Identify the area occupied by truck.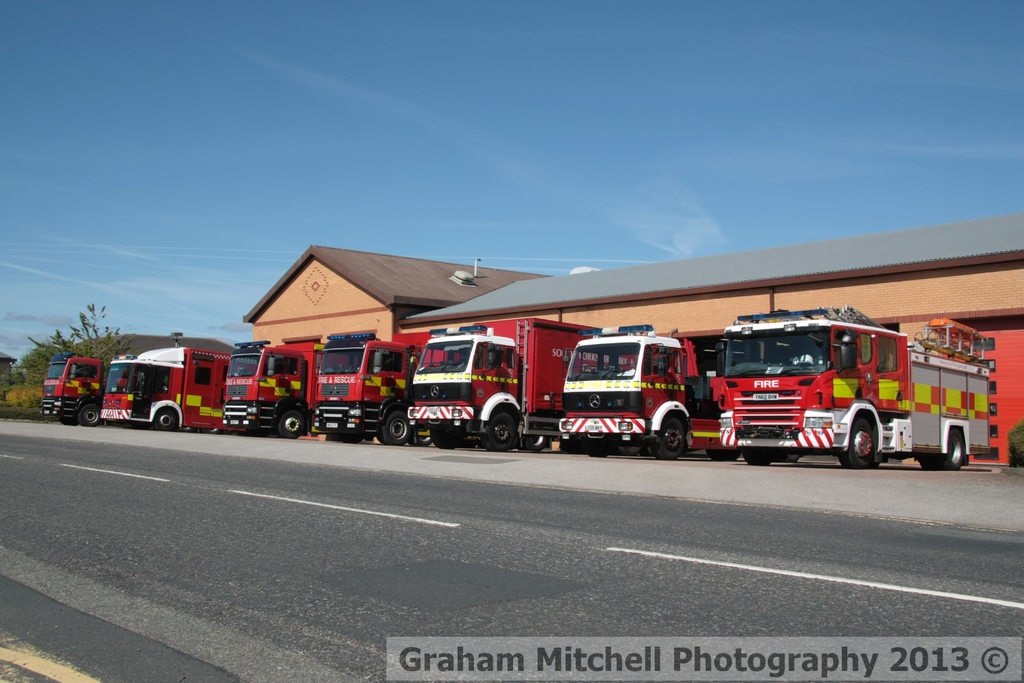
Area: {"x1": 97, "y1": 338, "x2": 243, "y2": 431}.
